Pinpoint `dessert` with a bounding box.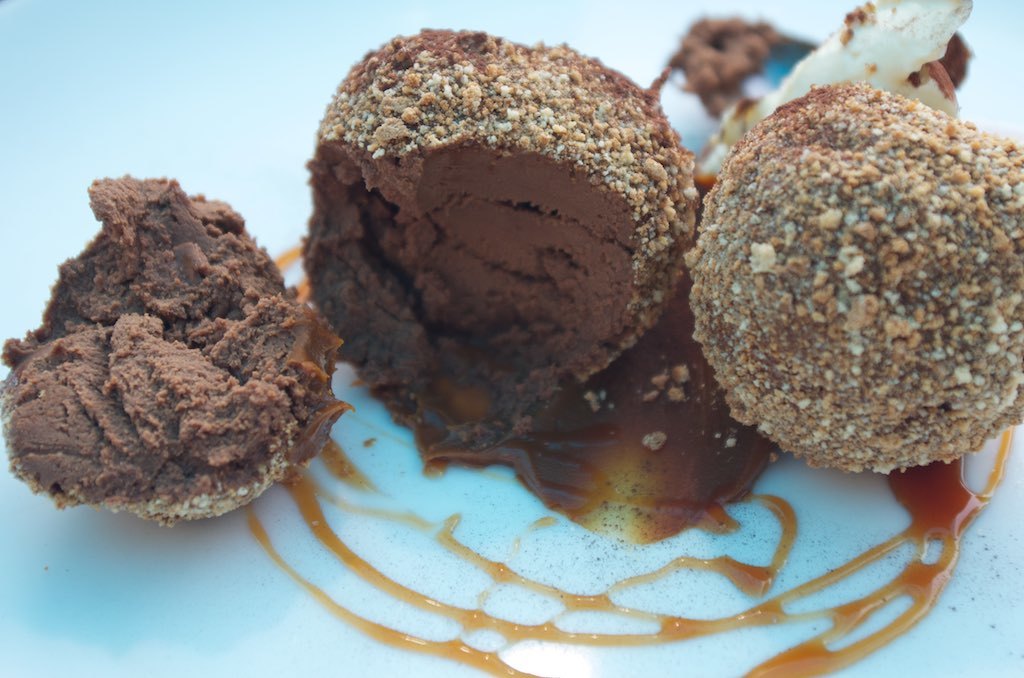
bbox=[0, 179, 351, 530].
